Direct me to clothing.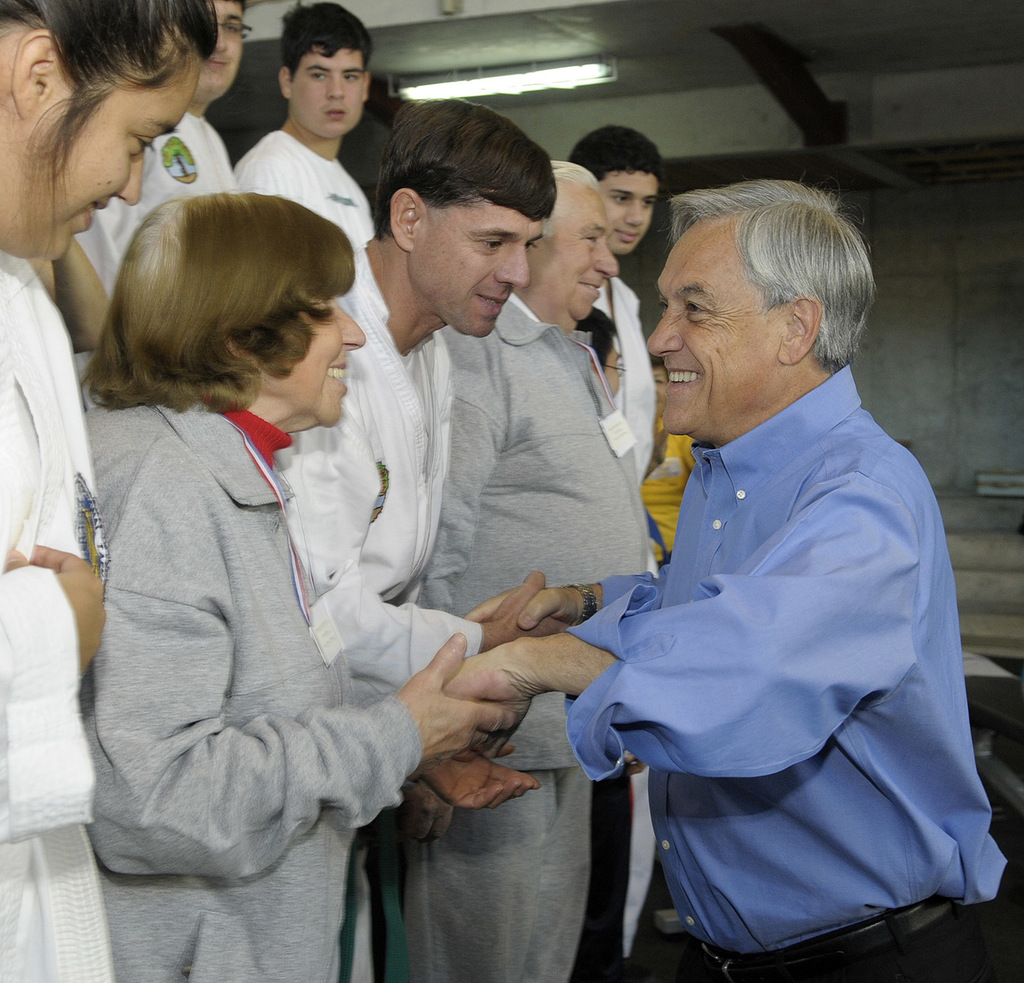
Direction: pyautogui.locateOnScreen(246, 128, 373, 240).
